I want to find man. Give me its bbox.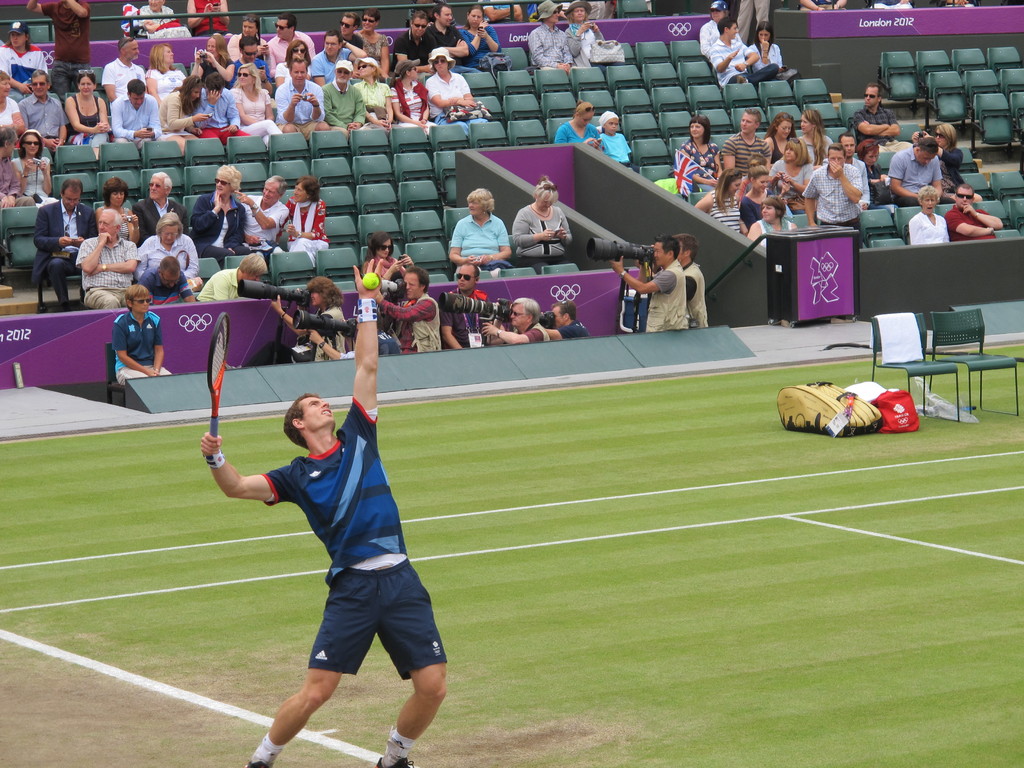
[x1=0, y1=124, x2=30, y2=216].
